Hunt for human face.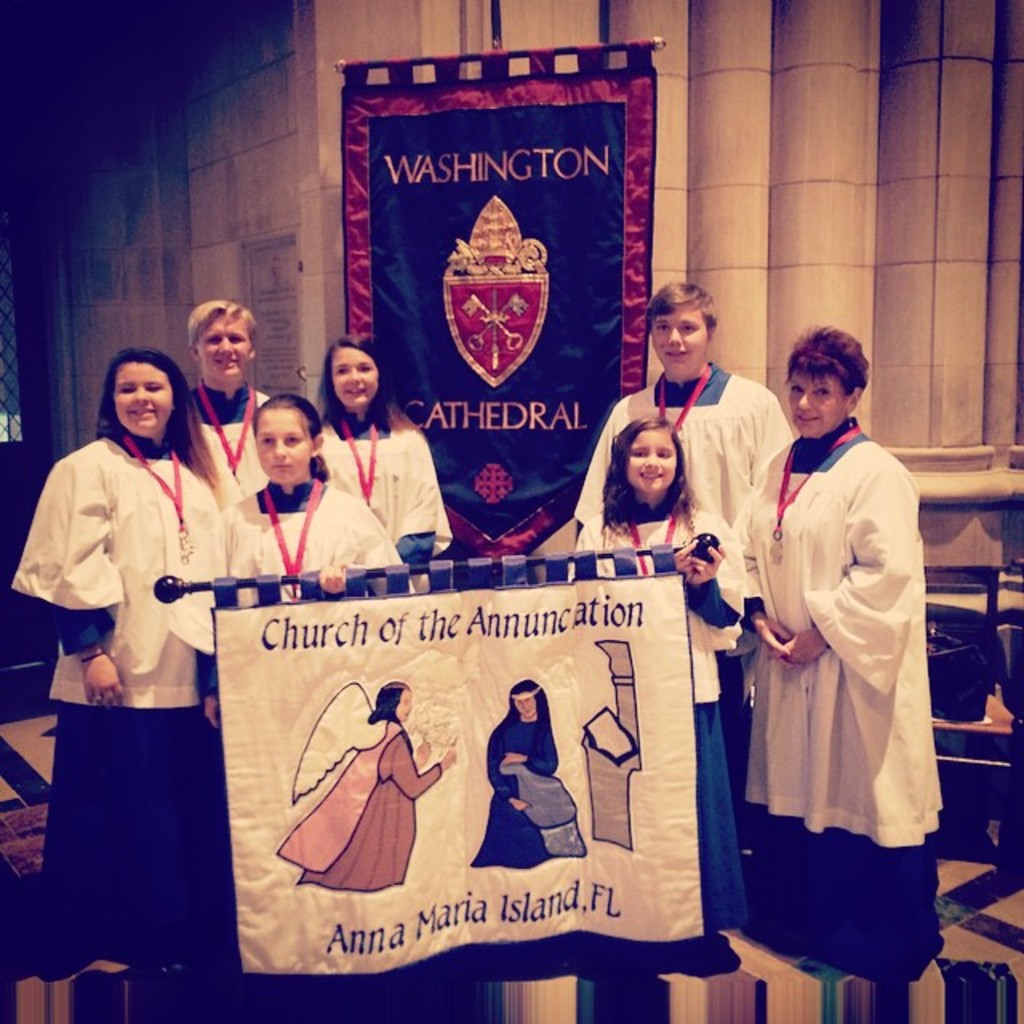
Hunted down at <box>394,677,416,723</box>.
